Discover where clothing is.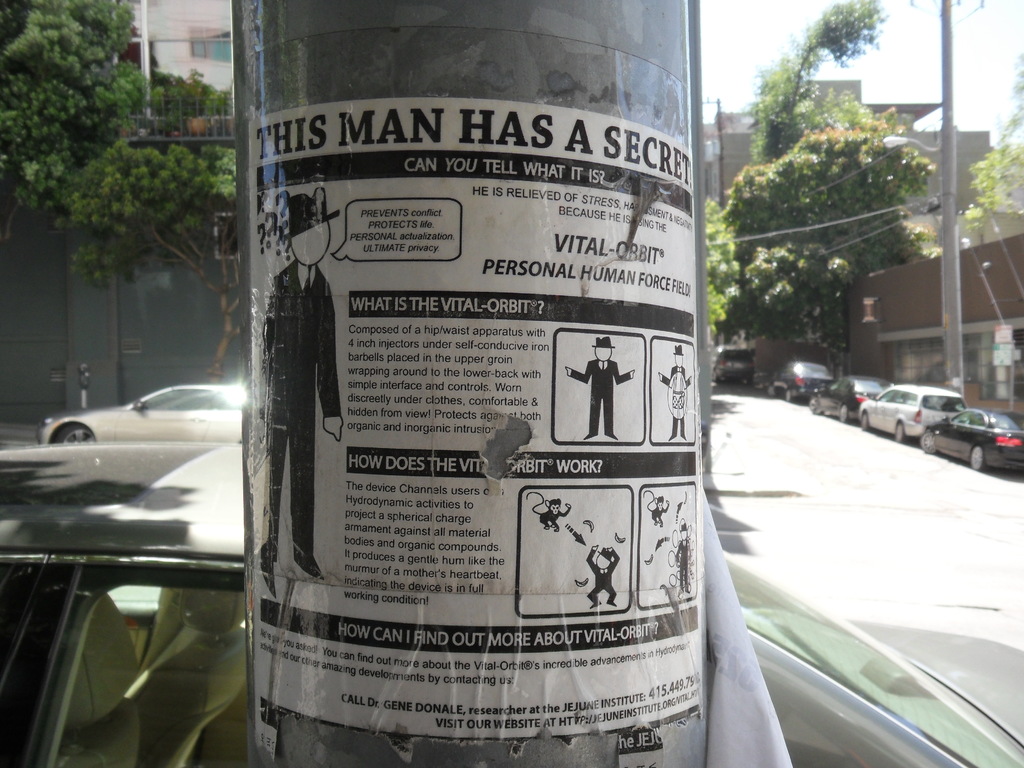
Discovered at {"left": 257, "top": 273, "right": 360, "bottom": 556}.
